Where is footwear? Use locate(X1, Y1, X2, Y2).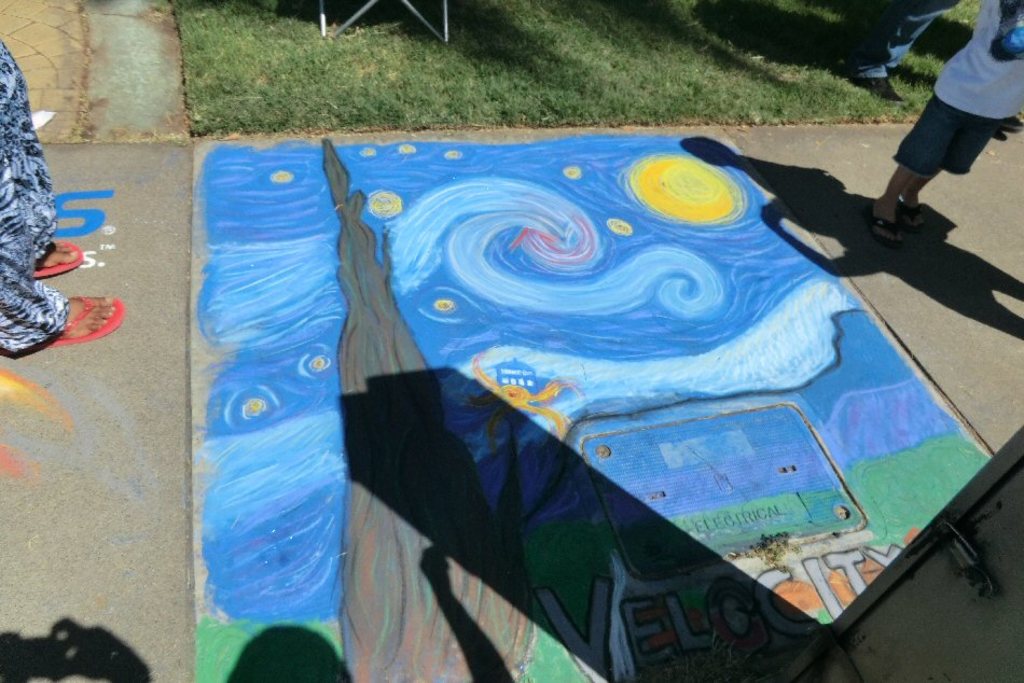
locate(850, 79, 907, 107).
